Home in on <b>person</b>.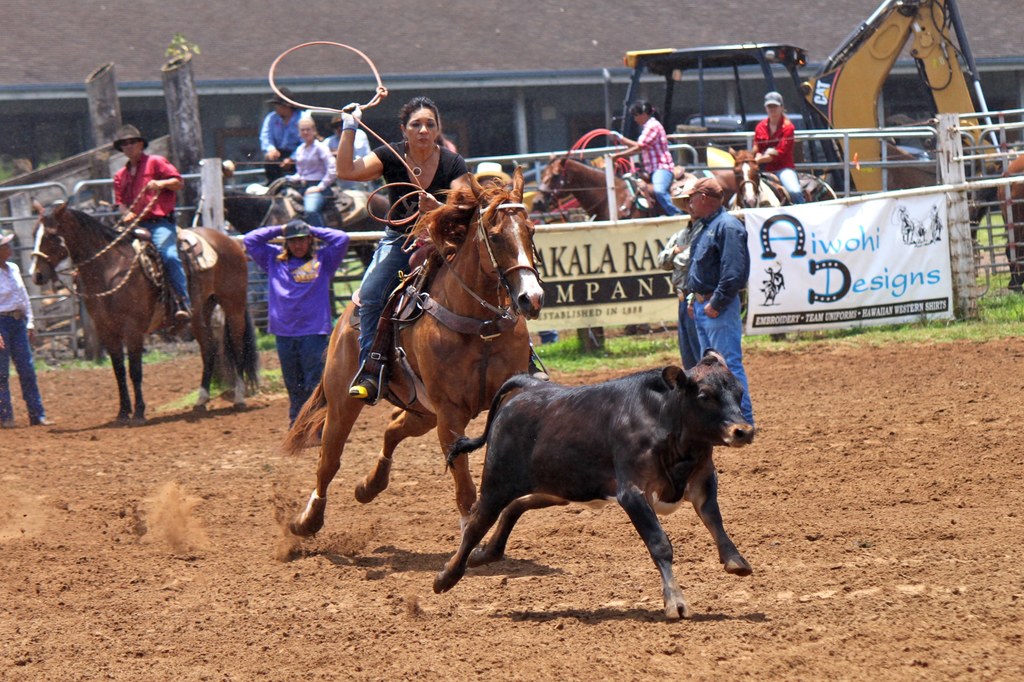
Homed in at box(282, 116, 338, 224).
